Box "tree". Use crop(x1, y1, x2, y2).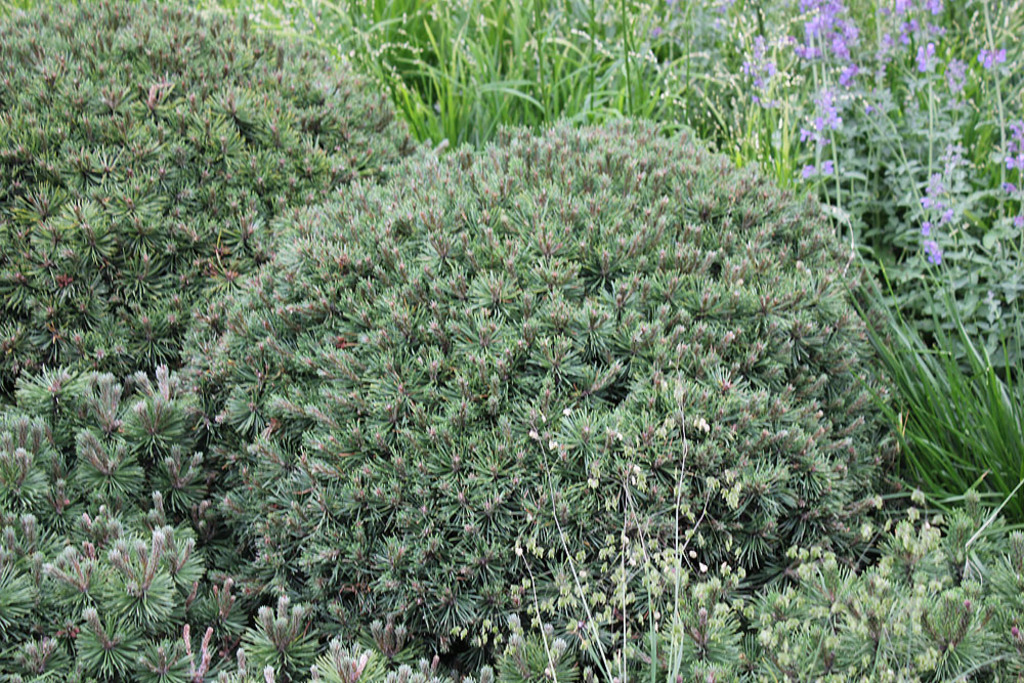
crop(202, 108, 908, 682).
